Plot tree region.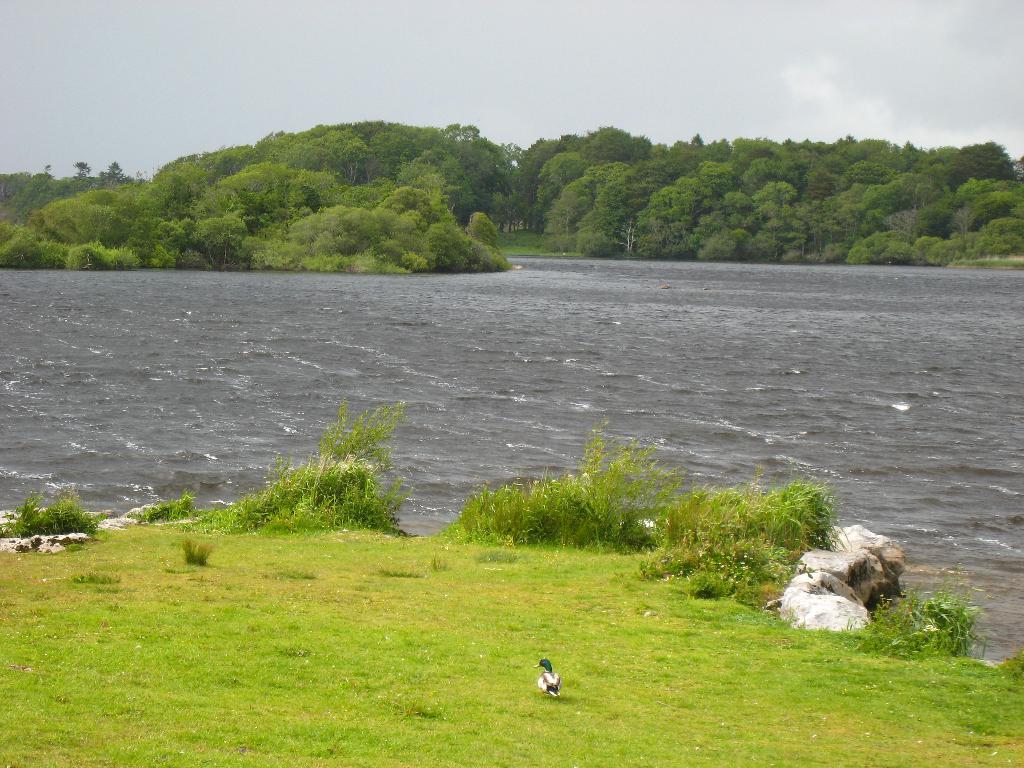
Plotted at detection(845, 134, 889, 173).
